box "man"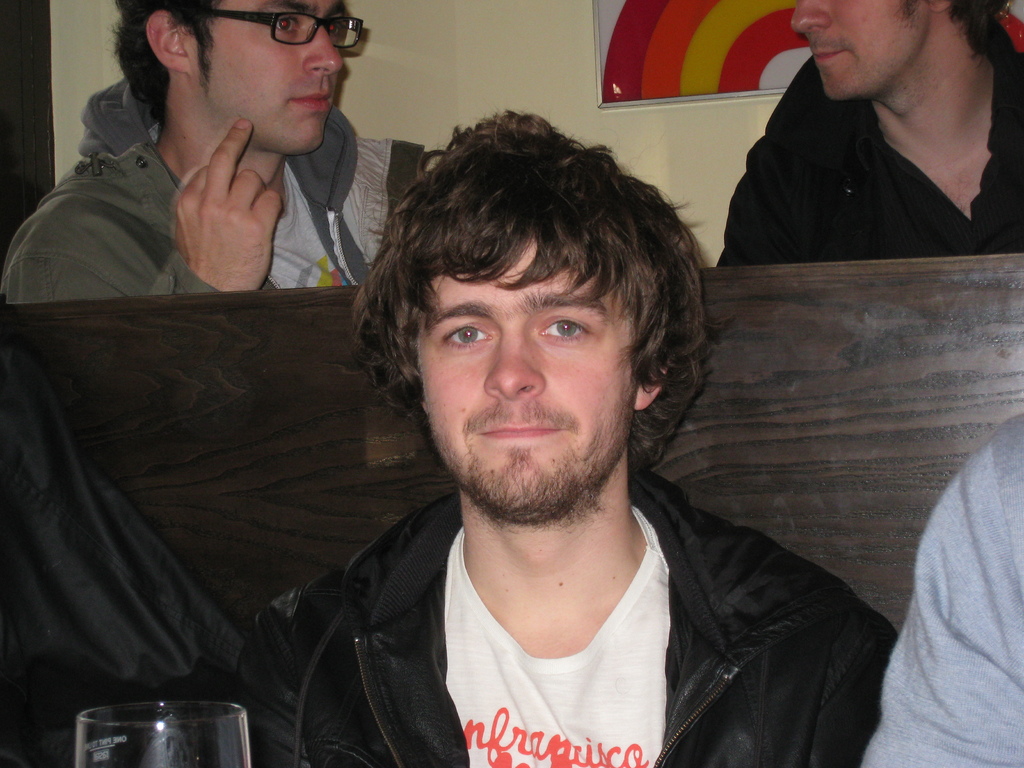
l=227, t=113, r=902, b=767
